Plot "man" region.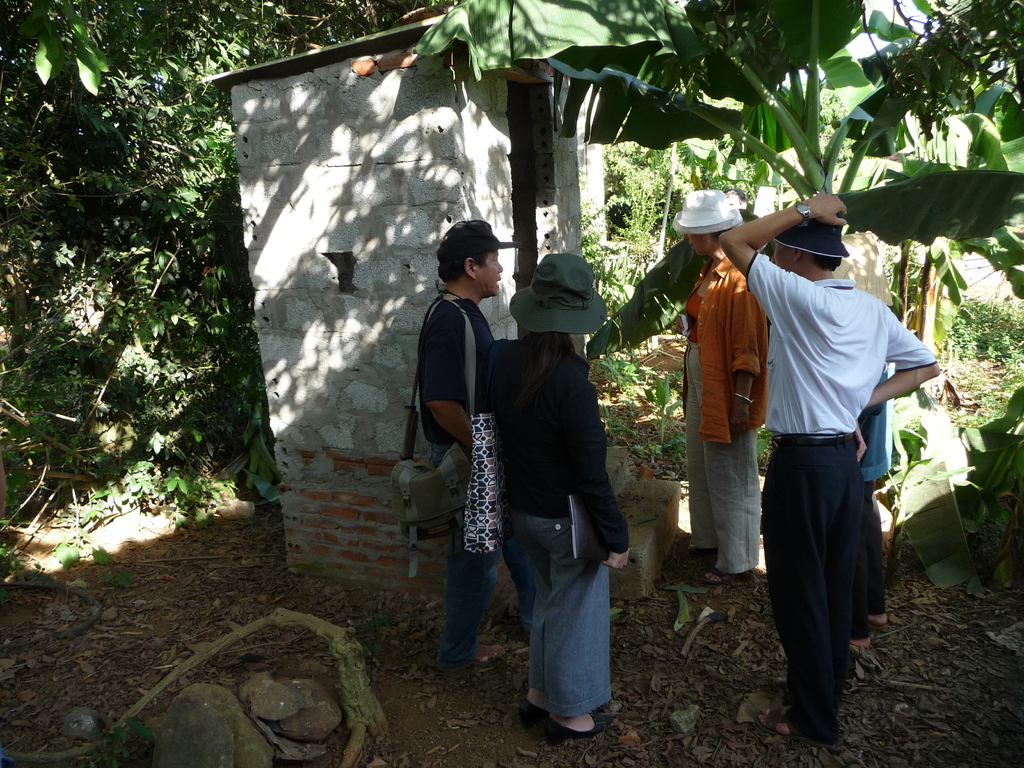
Plotted at [420,223,507,675].
